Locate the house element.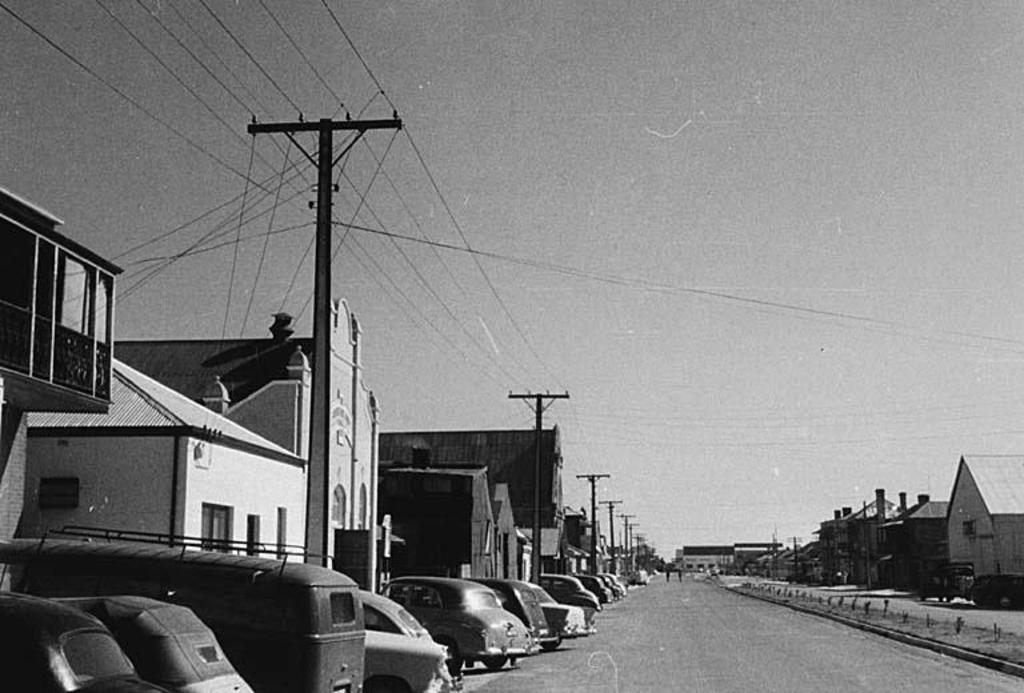
Element bbox: (left=943, top=456, right=1023, bottom=590).
